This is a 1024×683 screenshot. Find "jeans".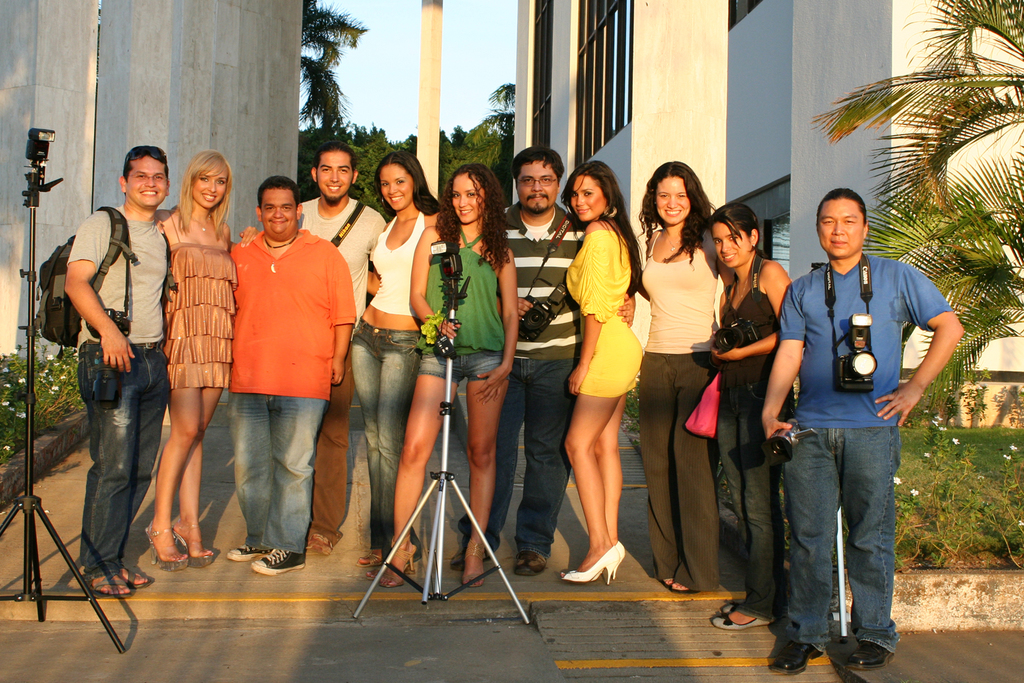
Bounding box: crop(457, 360, 573, 546).
